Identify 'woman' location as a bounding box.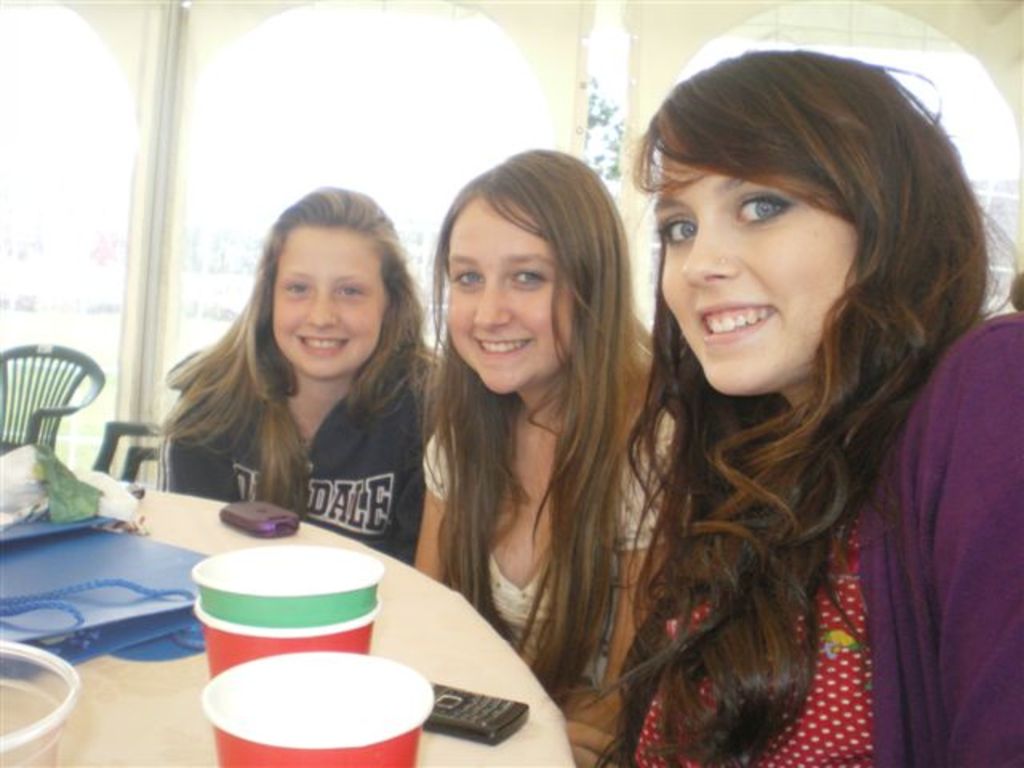
<region>403, 141, 677, 730</region>.
